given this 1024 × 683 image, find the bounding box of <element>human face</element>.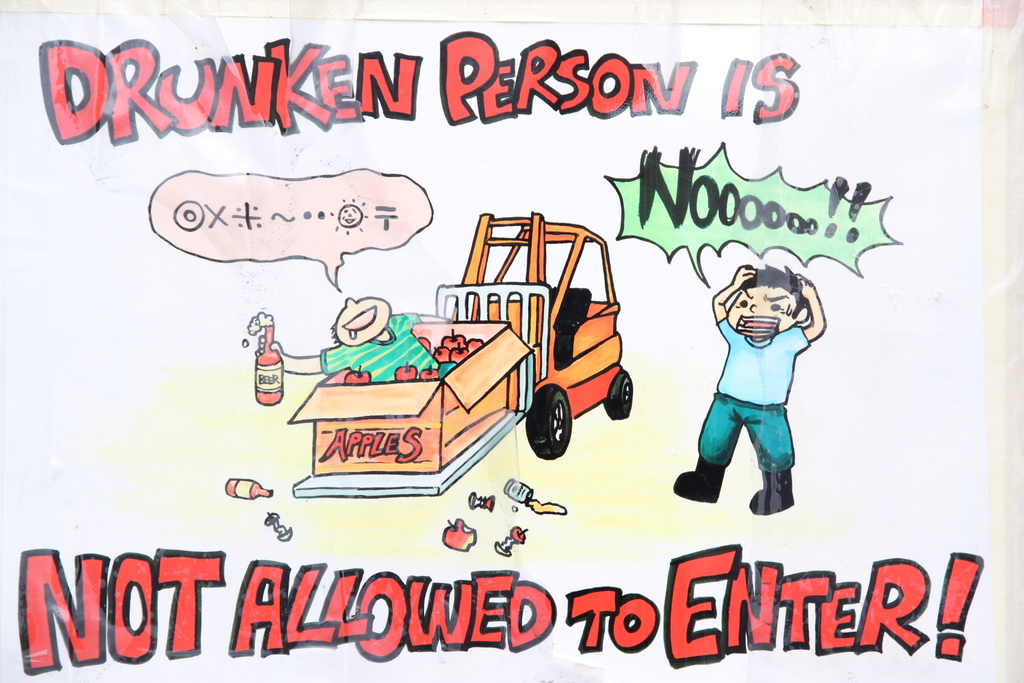
340 295 388 342.
